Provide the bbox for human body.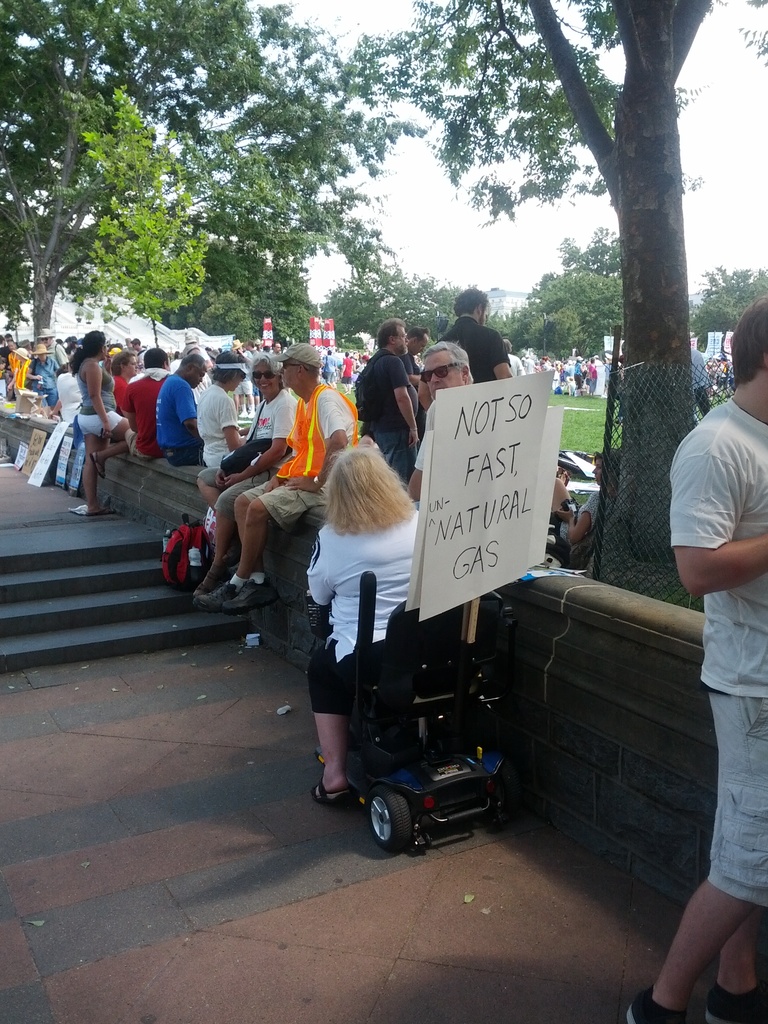
<box>188,347,243,476</box>.
